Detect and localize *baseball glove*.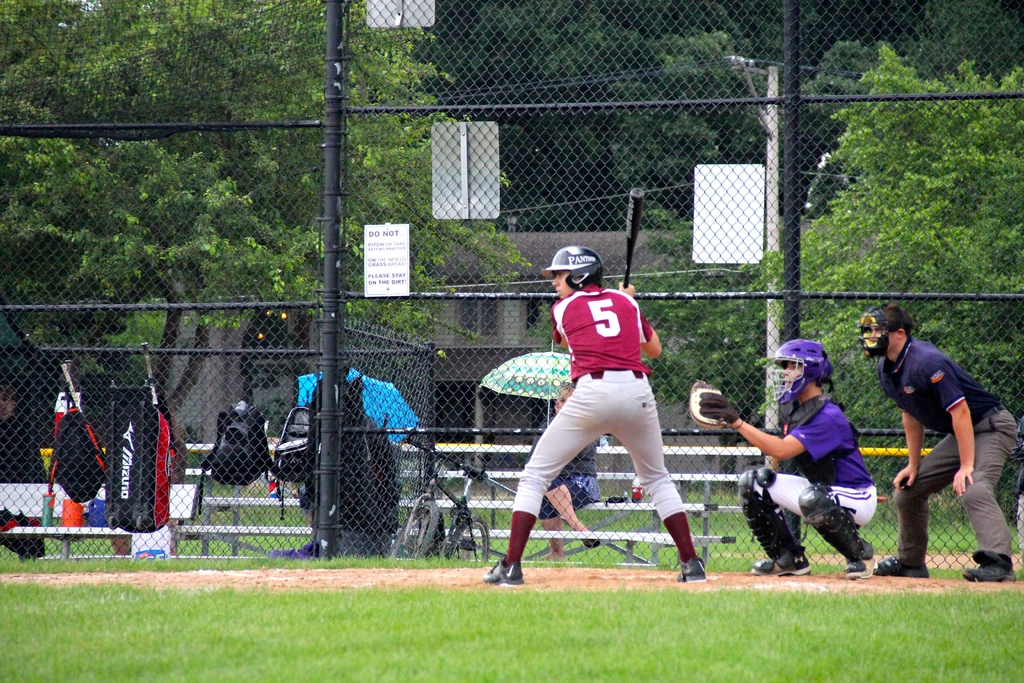
Localized at Rect(688, 376, 740, 429).
